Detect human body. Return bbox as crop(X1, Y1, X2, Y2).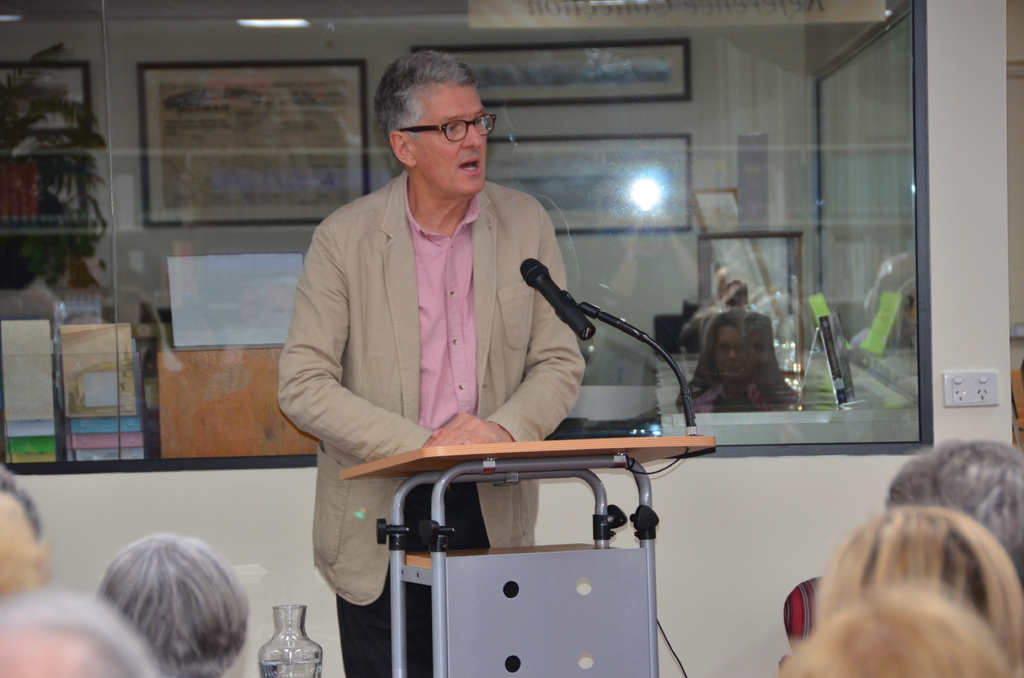
crop(278, 50, 584, 677).
